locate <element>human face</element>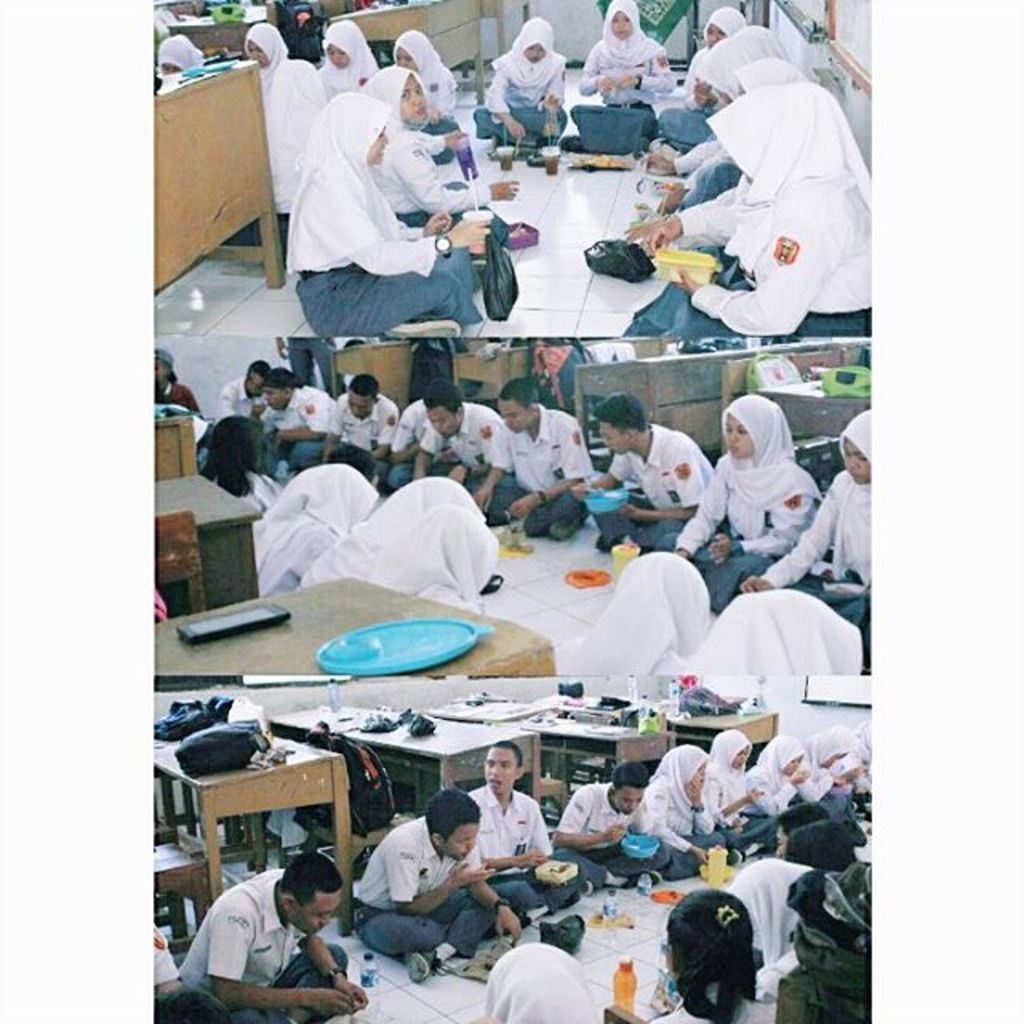
detection(498, 398, 528, 429)
